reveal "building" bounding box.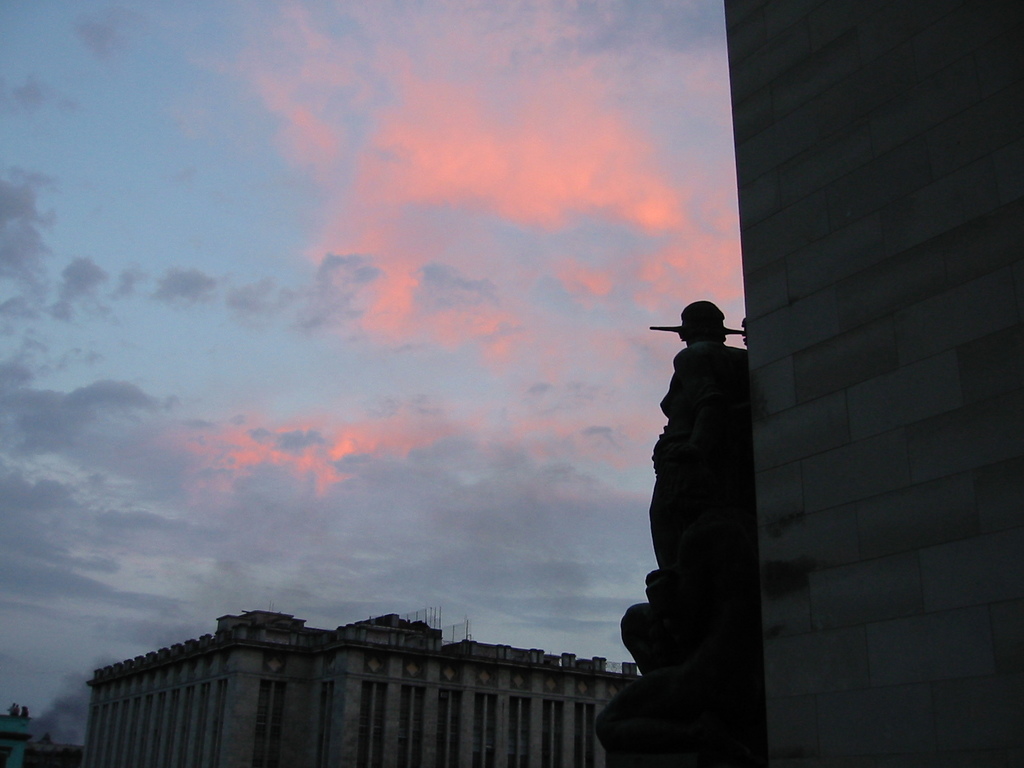
Revealed: [80,611,643,767].
